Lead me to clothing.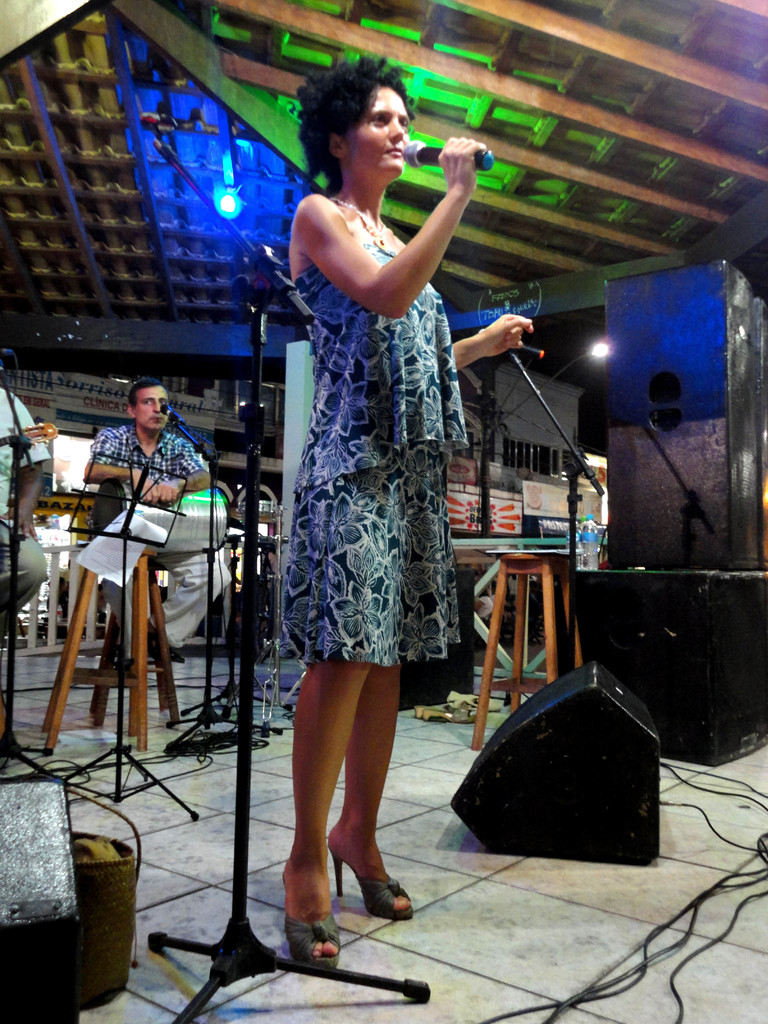
Lead to bbox=[258, 143, 501, 703].
